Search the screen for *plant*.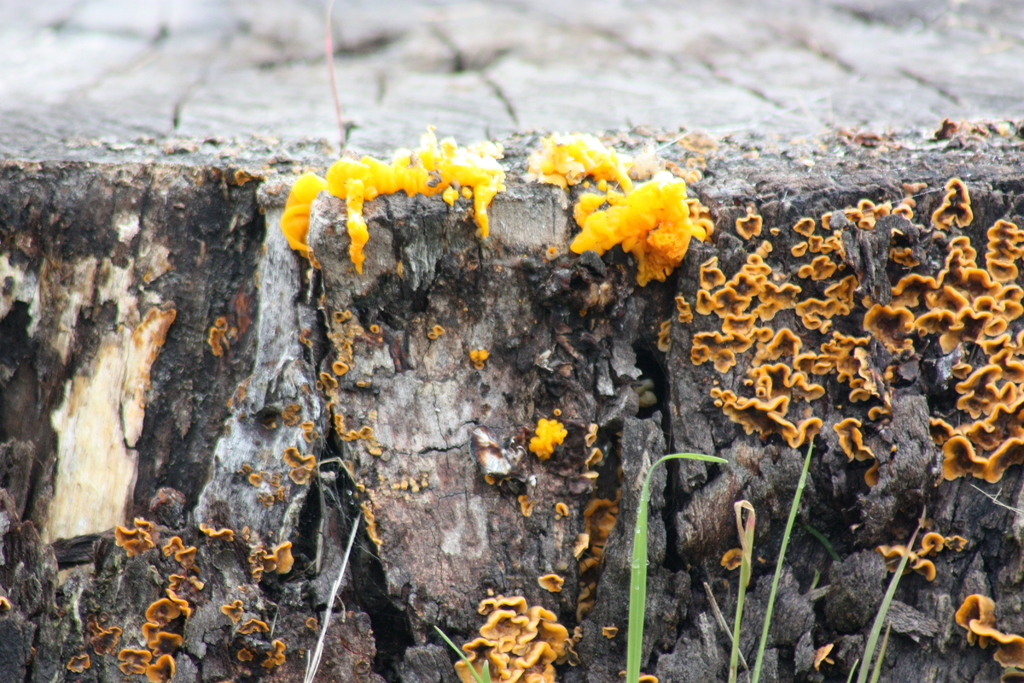
Found at <box>675,179,1023,490</box>.
